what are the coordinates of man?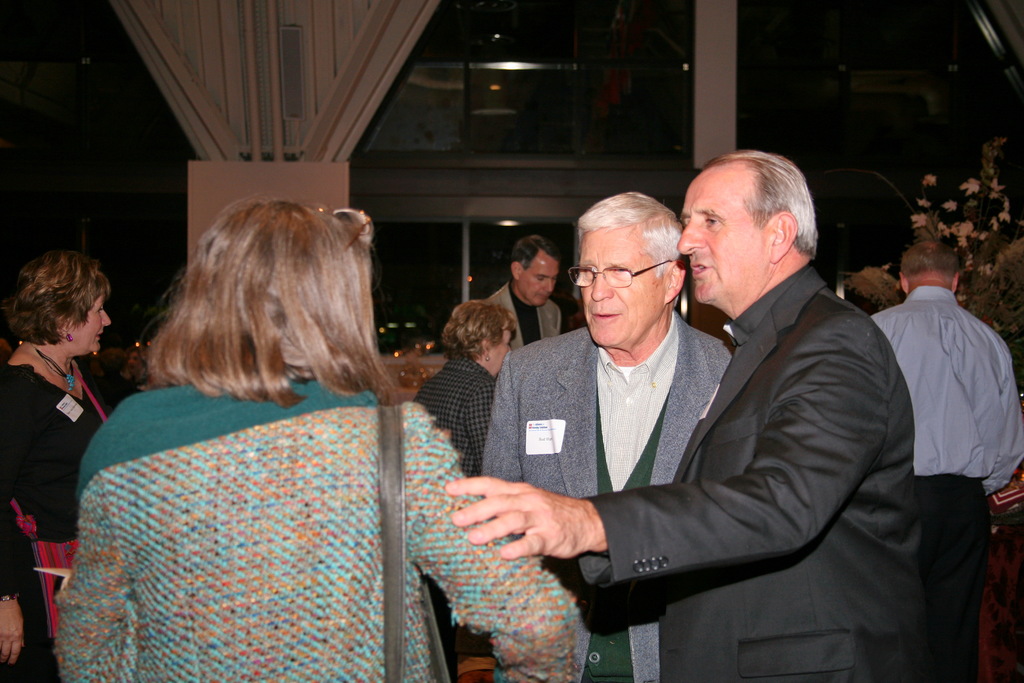
[870, 239, 1023, 682].
